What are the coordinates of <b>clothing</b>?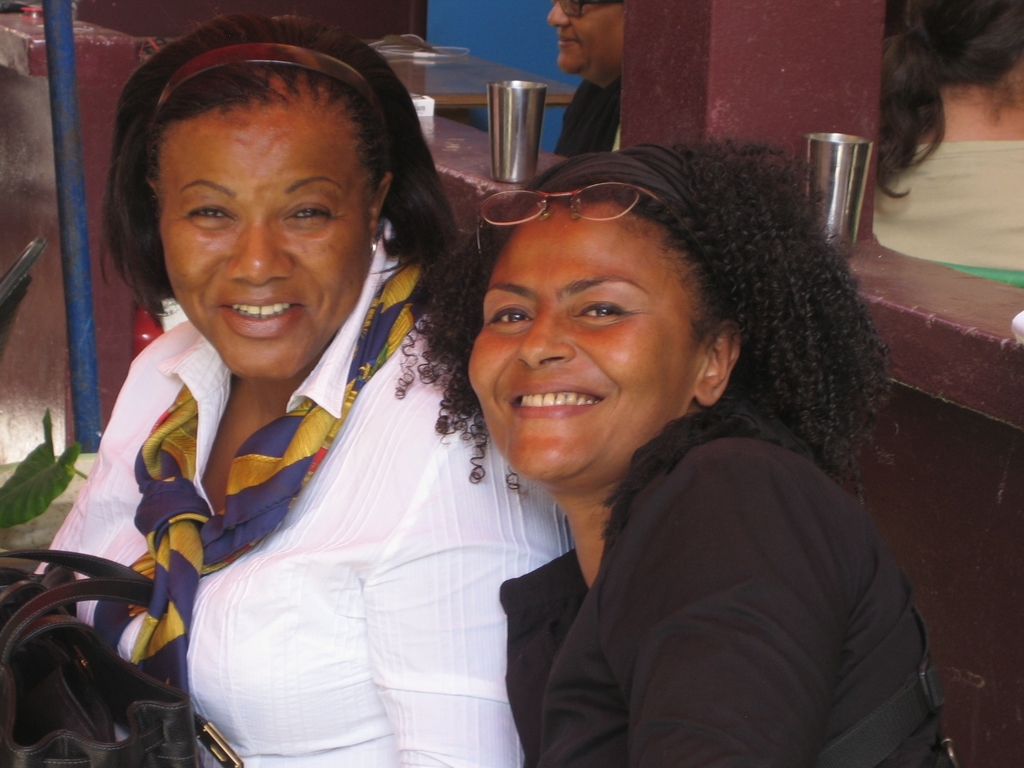
(869, 138, 1023, 292).
